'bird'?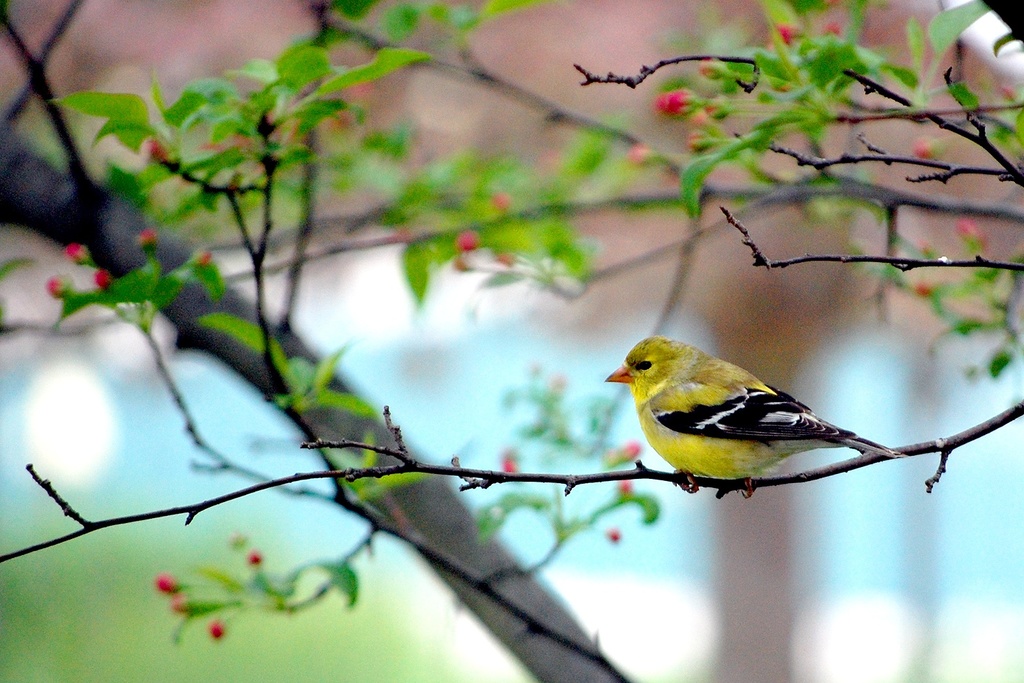
[635,343,929,501]
